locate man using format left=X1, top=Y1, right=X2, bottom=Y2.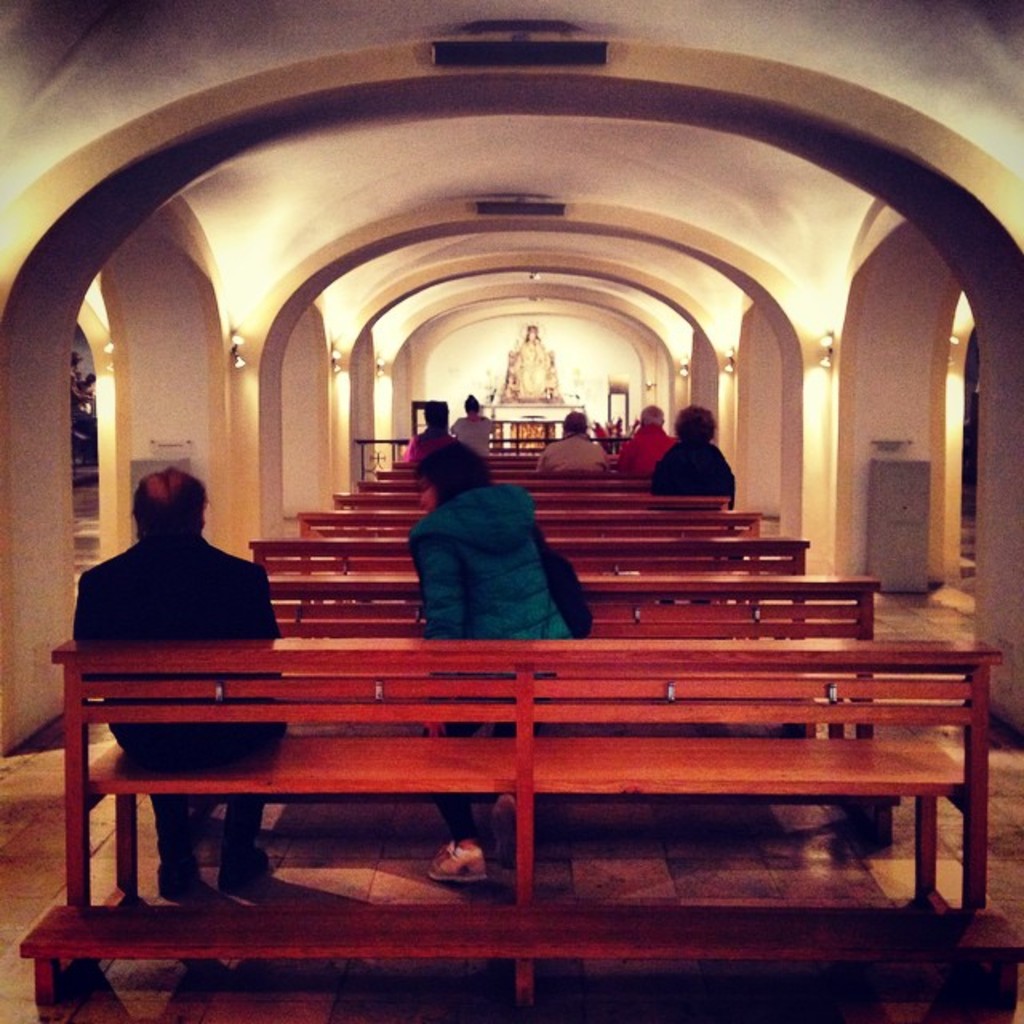
left=531, top=408, right=610, bottom=482.
